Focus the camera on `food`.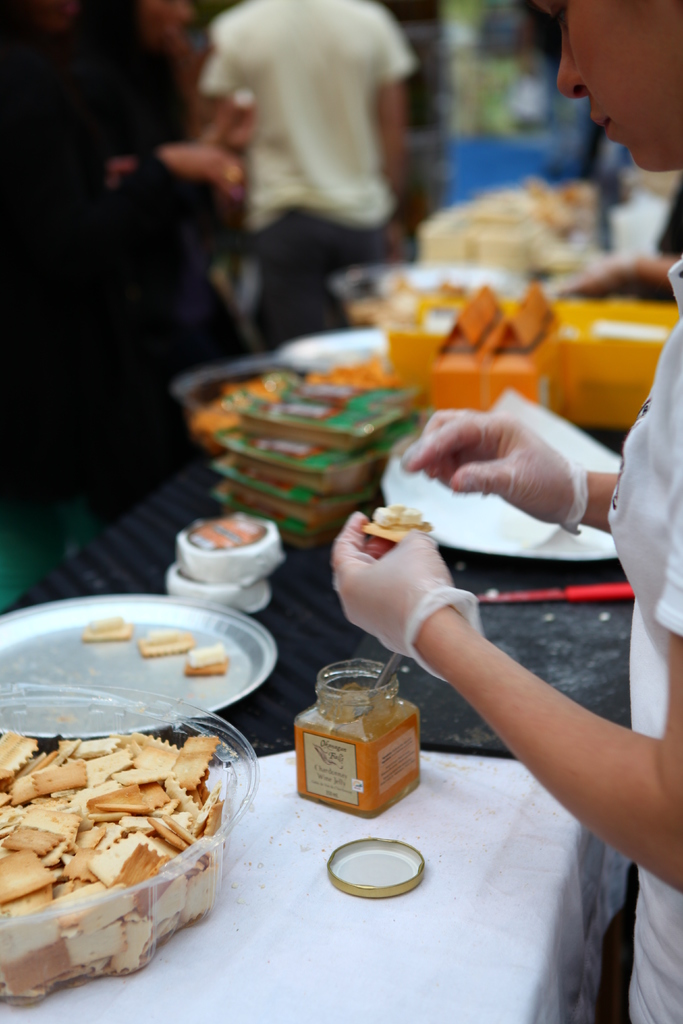
Focus region: 362:504:434:548.
